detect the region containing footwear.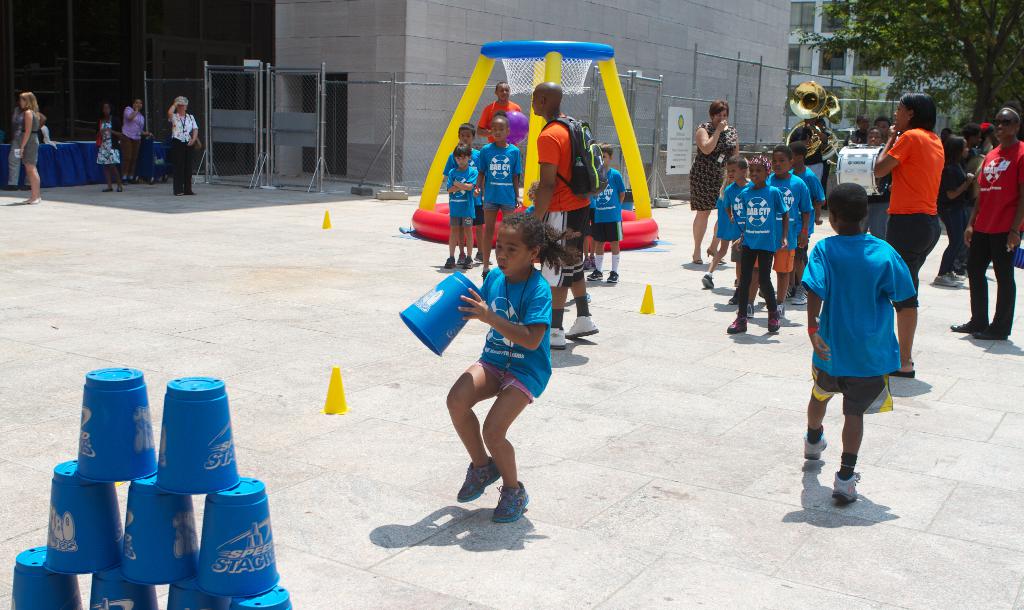
933/270/966/288.
